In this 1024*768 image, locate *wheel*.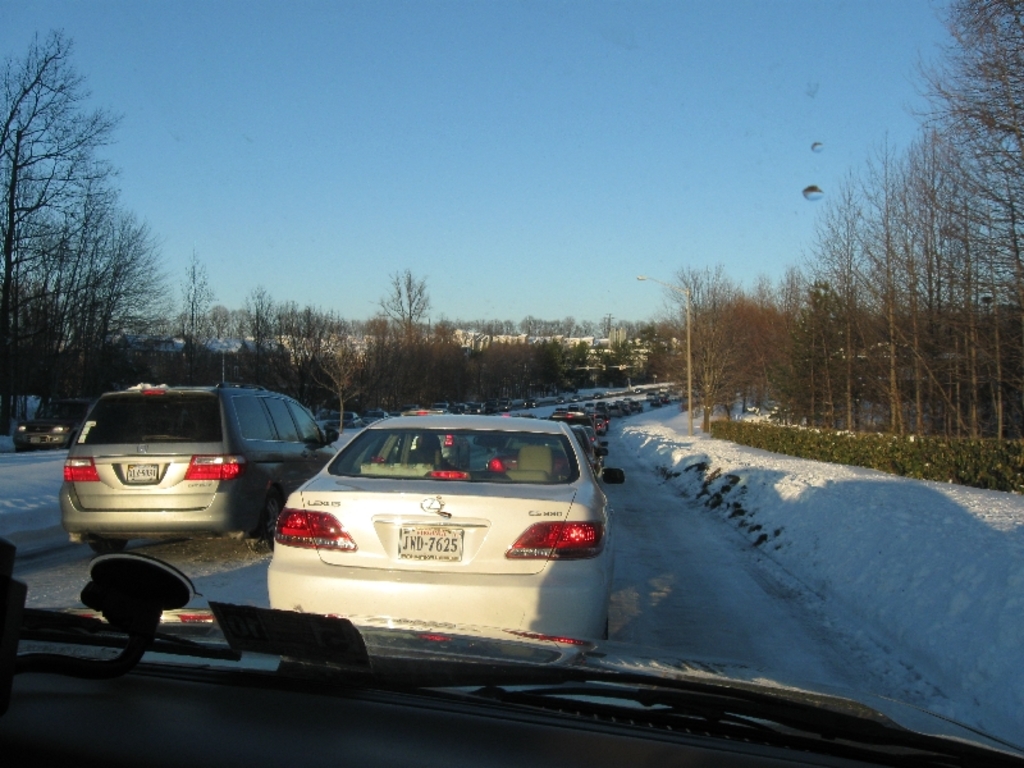
Bounding box: bbox=(265, 485, 292, 541).
